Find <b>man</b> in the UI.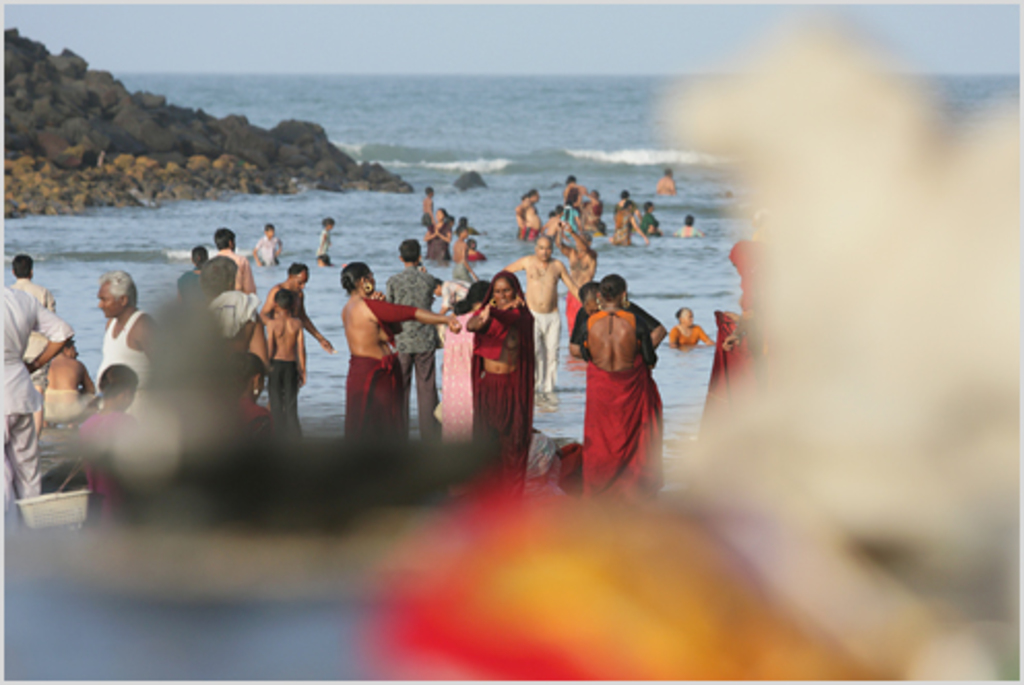
UI element at 570:274:665:371.
